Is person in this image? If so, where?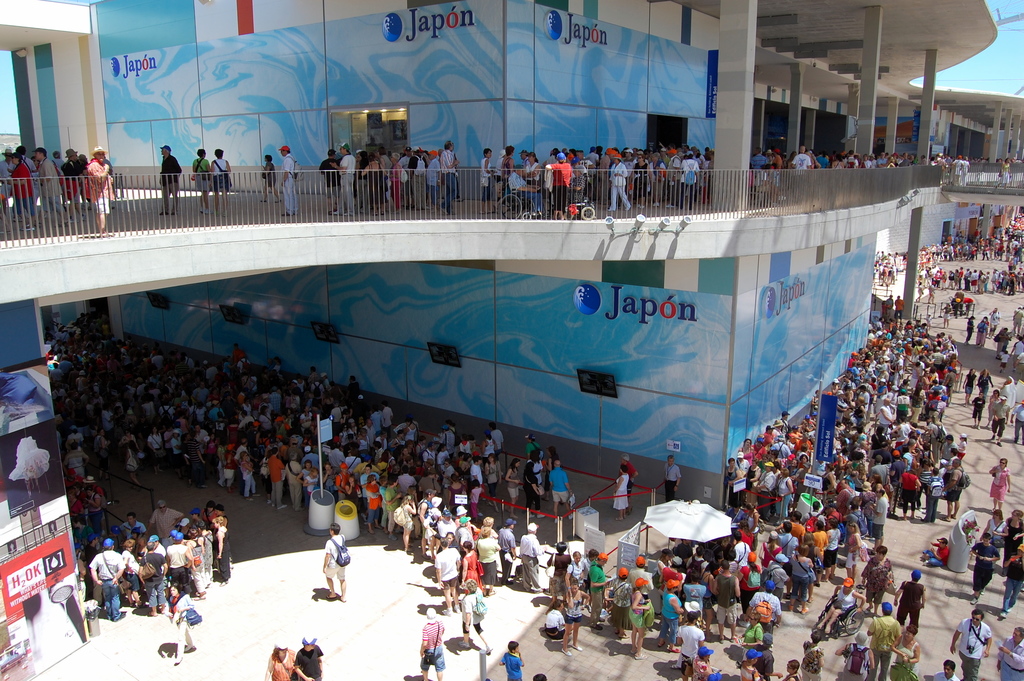
Yes, at x1=953 y1=611 x2=993 y2=680.
